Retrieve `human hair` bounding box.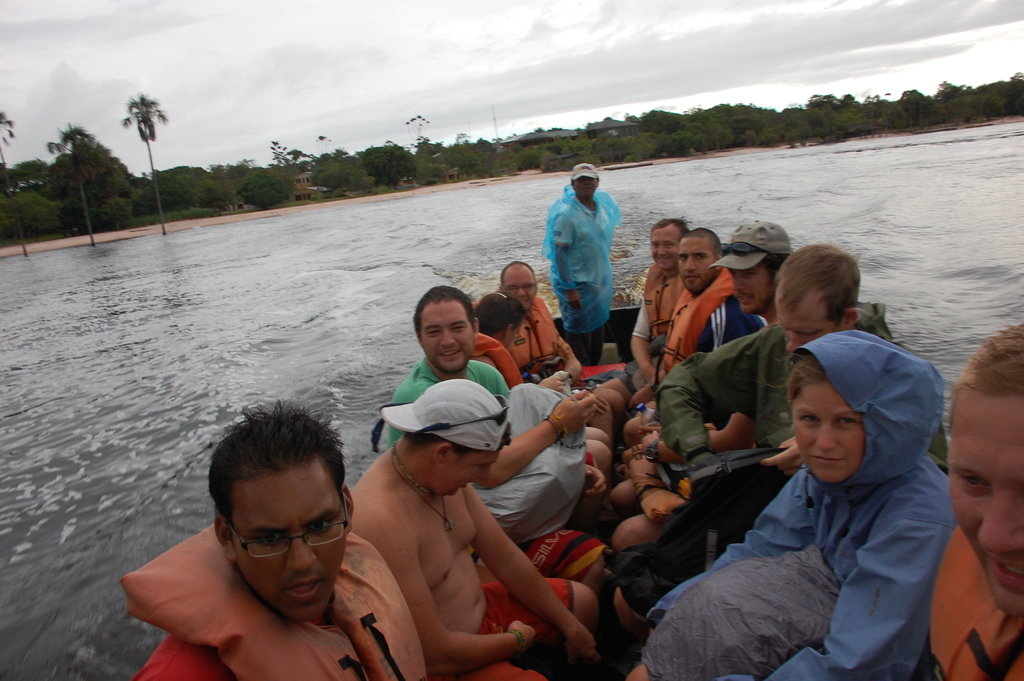
Bounding box: left=206, top=402, right=350, bottom=525.
